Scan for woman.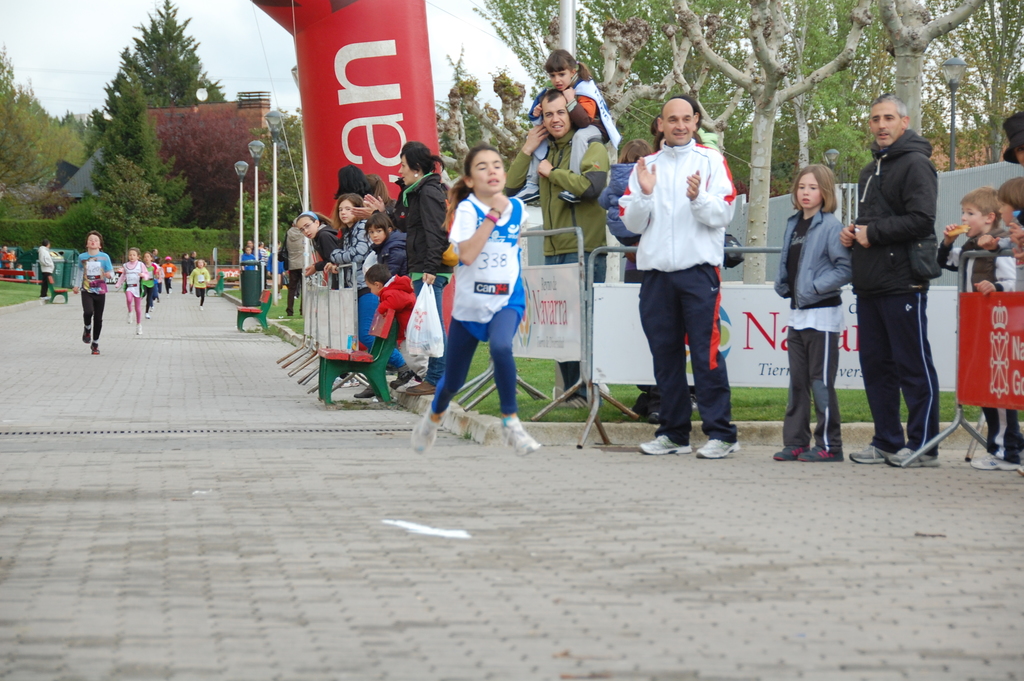
Scan result: (367,175,404,227).
